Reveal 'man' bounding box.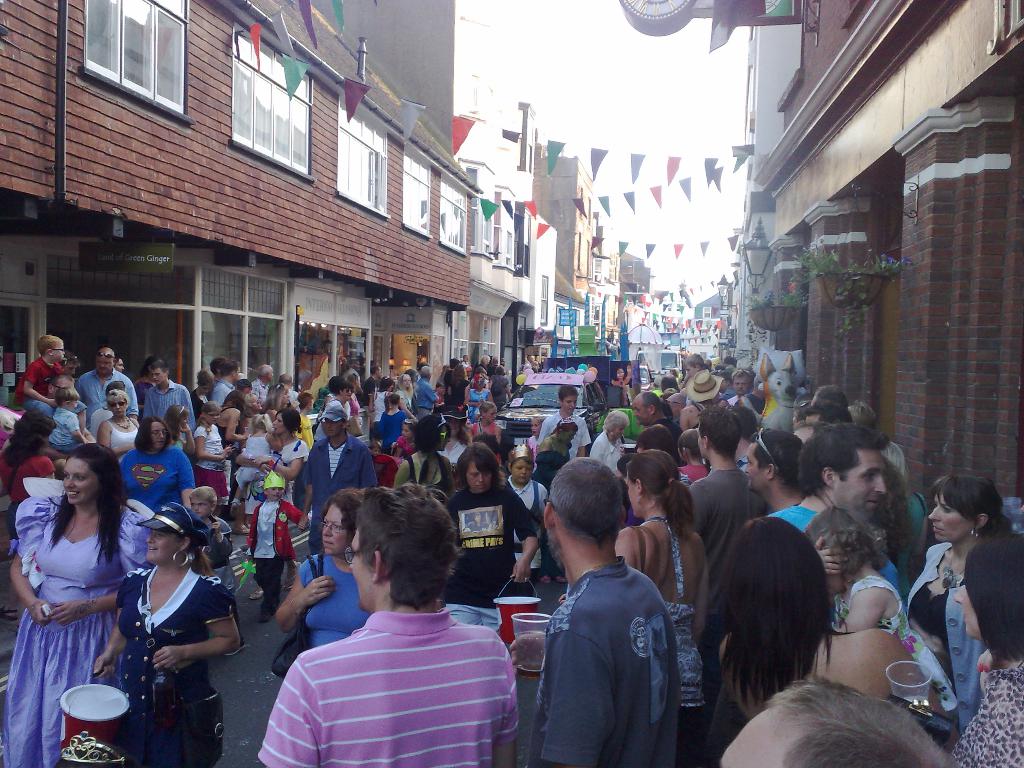
Revealed: 362/364/387/421.
